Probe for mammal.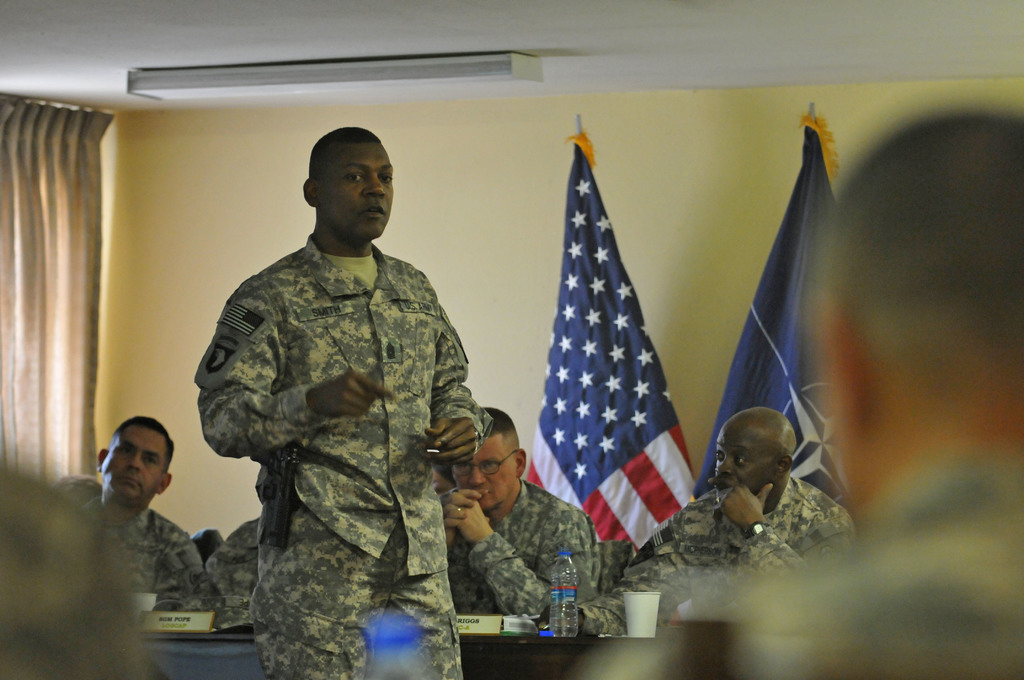
Probe result: rect(0, 448, 168, 679).
